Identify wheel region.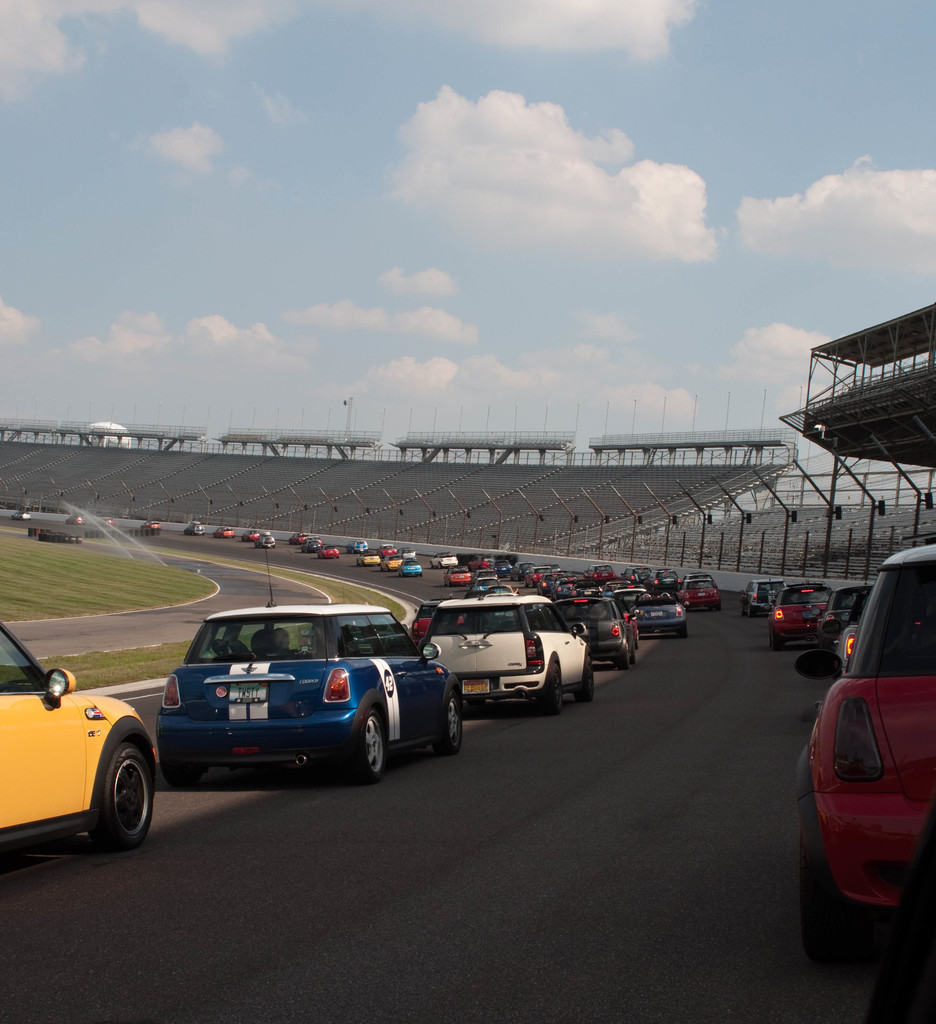
Region: crop(539, 660, 562, 716).
